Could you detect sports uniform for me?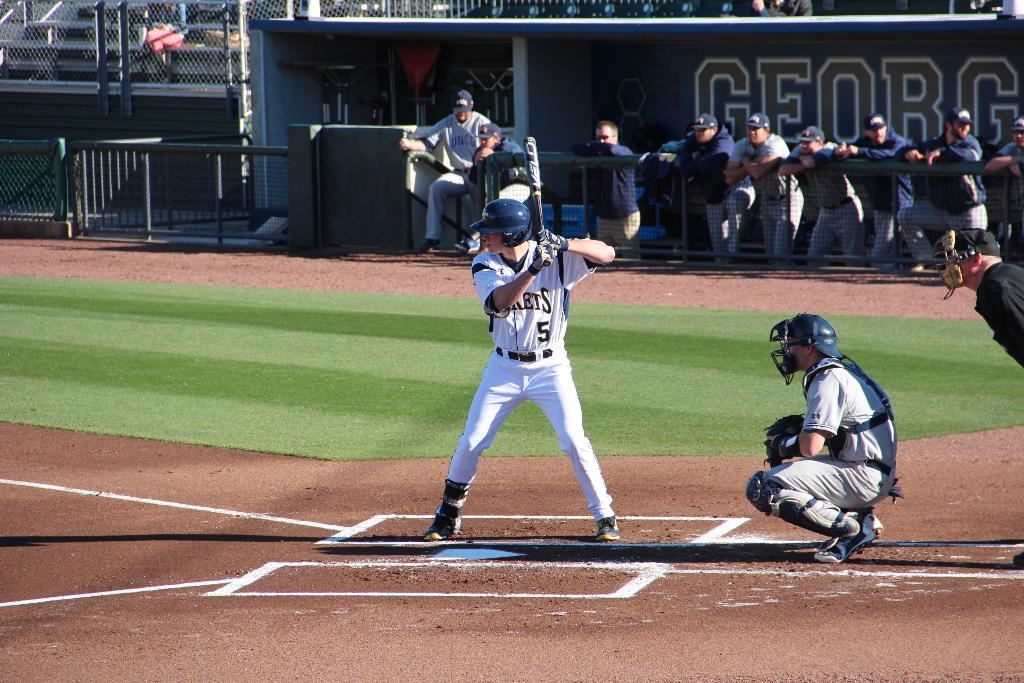
Detection result: 414,210,638,552.
